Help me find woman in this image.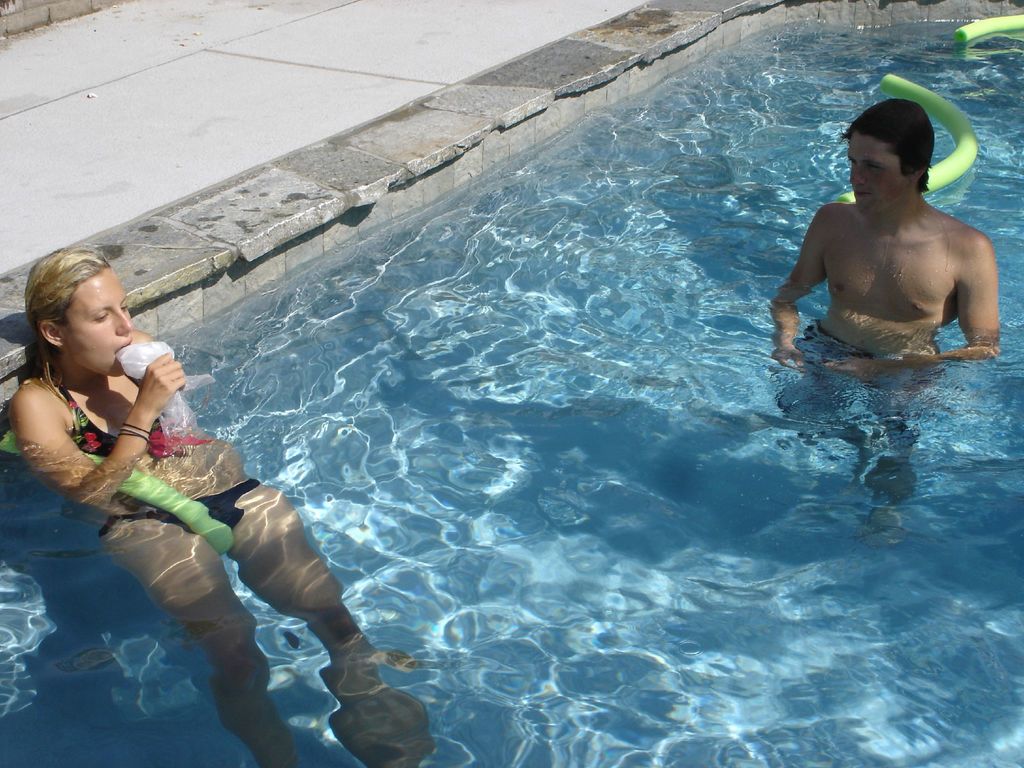
Found it: 45, 259, 348, 685.
